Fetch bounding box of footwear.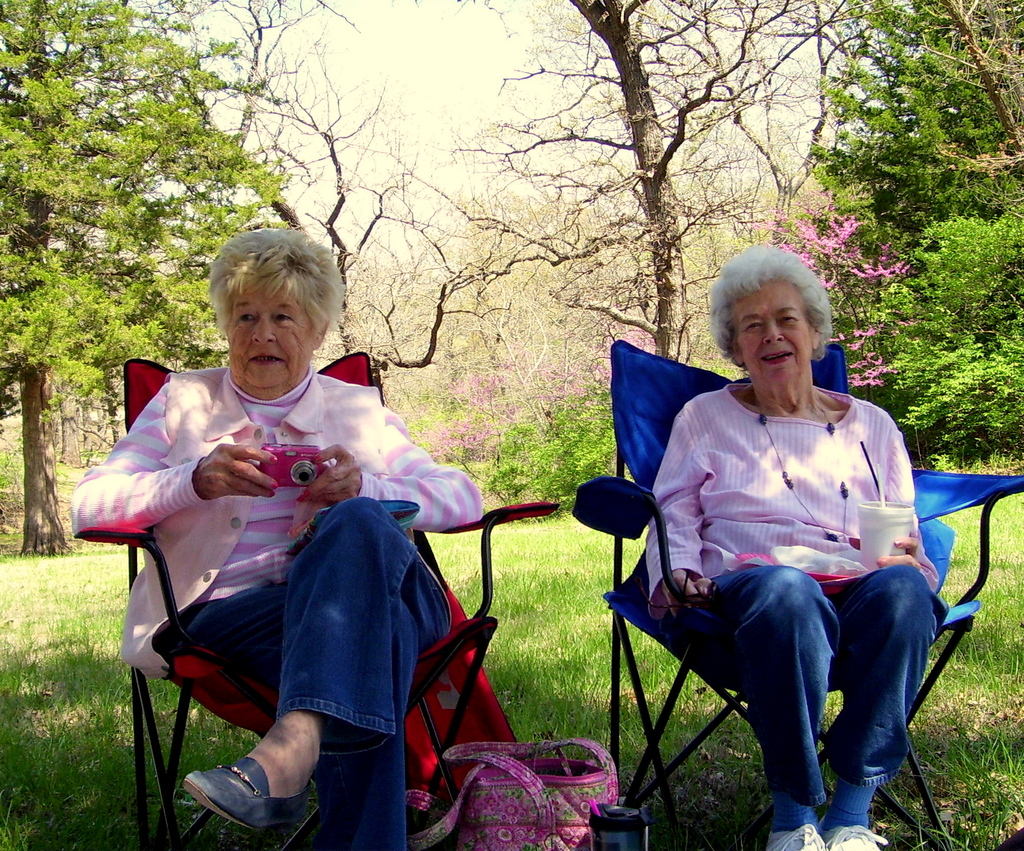
Bbox: {"left": 760, "top": 826, "right": 828, "bottom": 850}.
